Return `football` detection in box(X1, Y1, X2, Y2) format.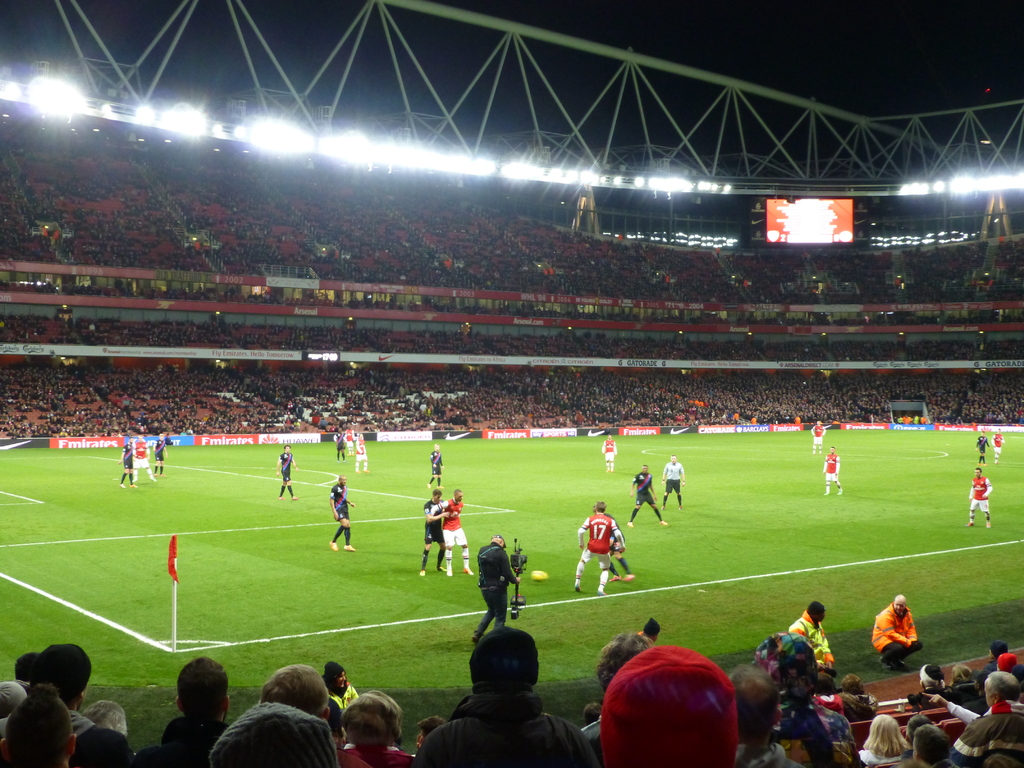
box(532, 571, 548, 582).
